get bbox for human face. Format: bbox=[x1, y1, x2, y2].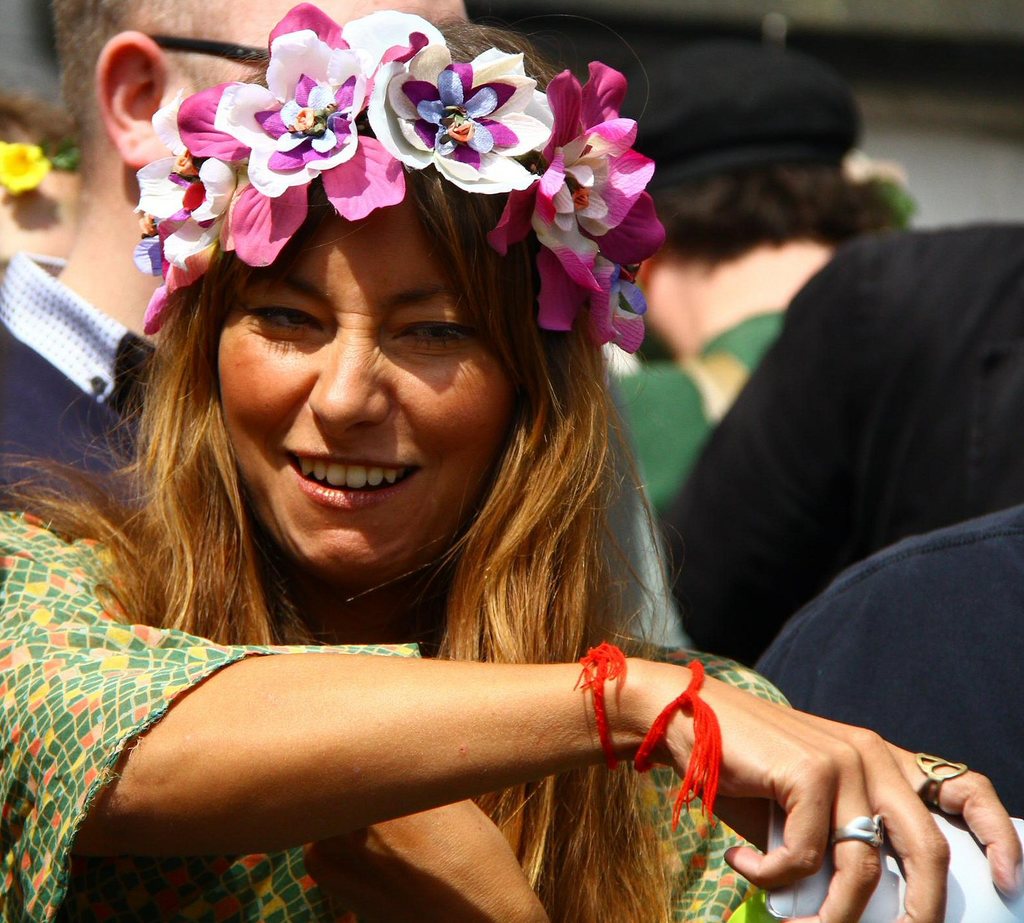
bbox=[219, 199, 522, 591].
